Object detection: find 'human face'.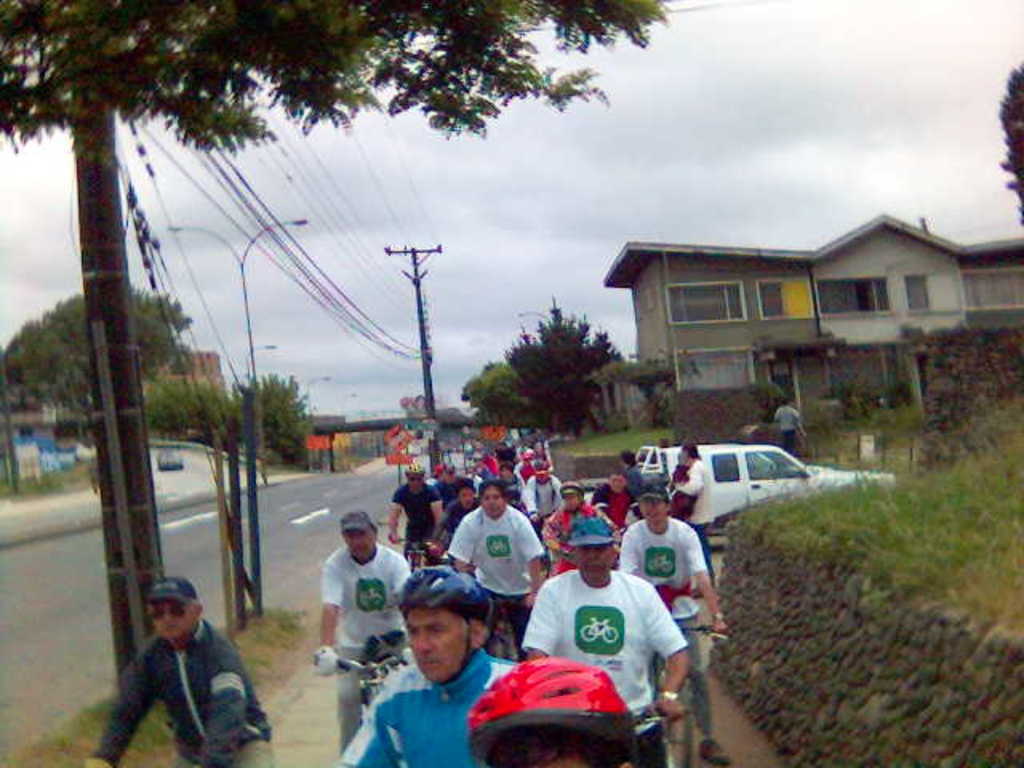
detection(558, 494, 576, 507).
